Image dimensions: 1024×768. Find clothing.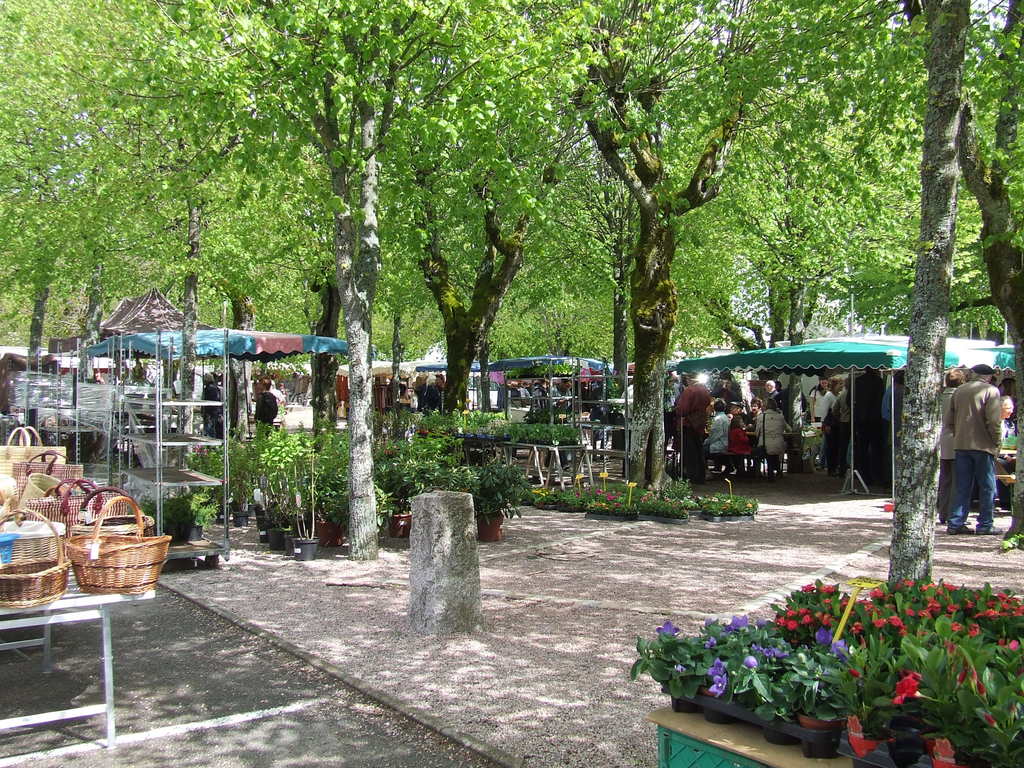
<region>417, 383, 447, 410</region>.
